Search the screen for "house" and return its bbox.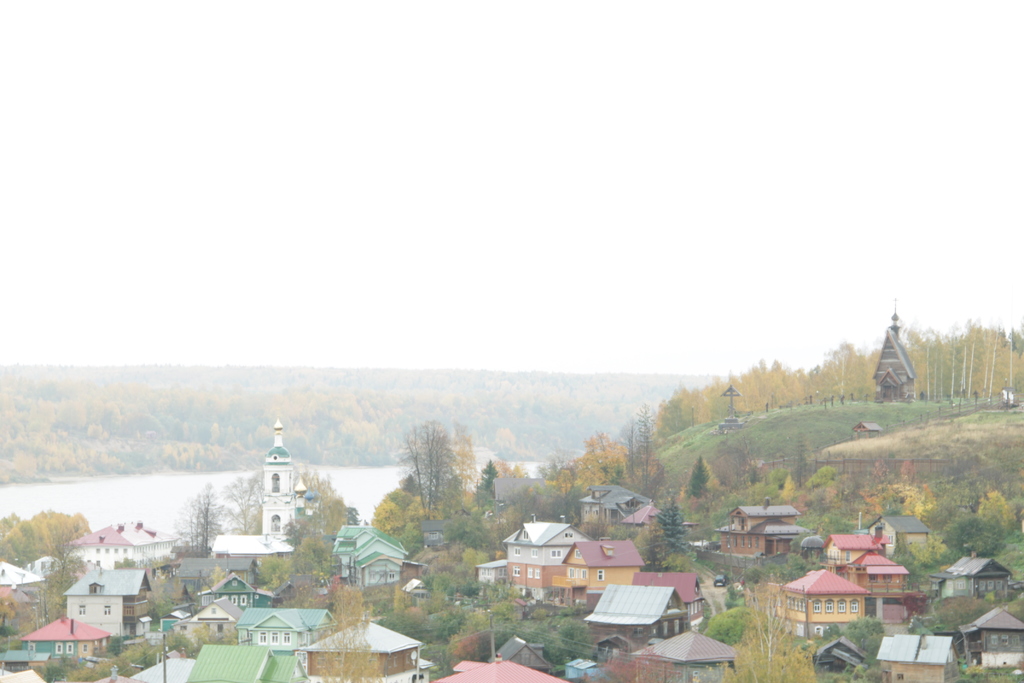
Found: {"x1": 931, "y1": 549, "x2": 1016, "y2": 604}.
